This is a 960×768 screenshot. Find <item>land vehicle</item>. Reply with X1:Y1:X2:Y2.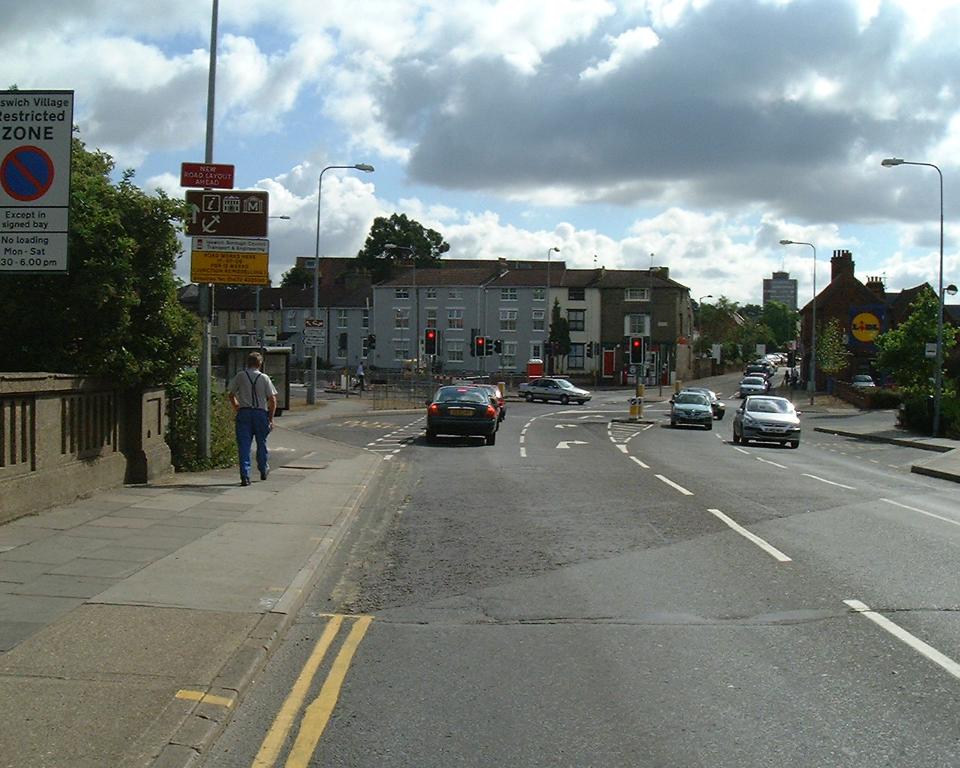
410:374:509:442.
